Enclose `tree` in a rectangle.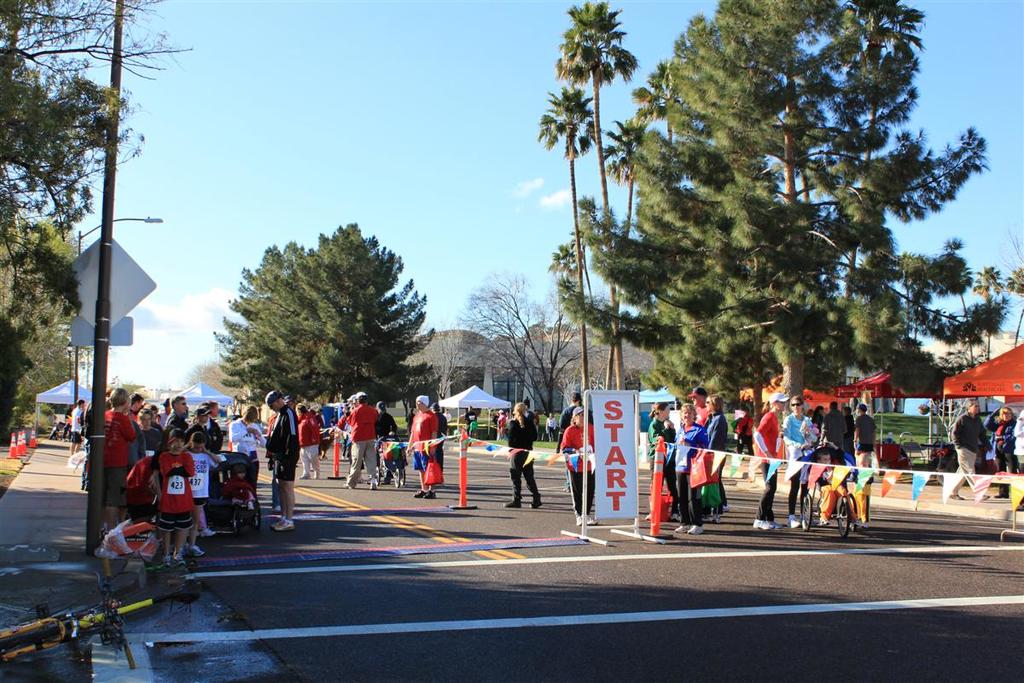
x1=445 y1=270 x2=602 y2=423.
